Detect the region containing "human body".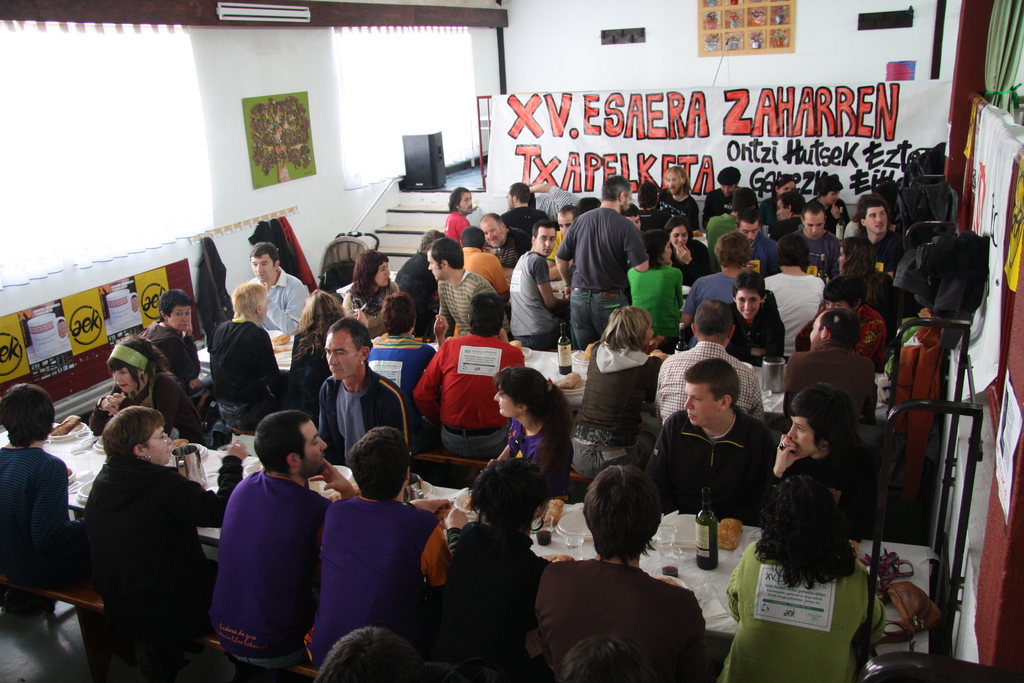
locate(705, 192, 746, 249).
